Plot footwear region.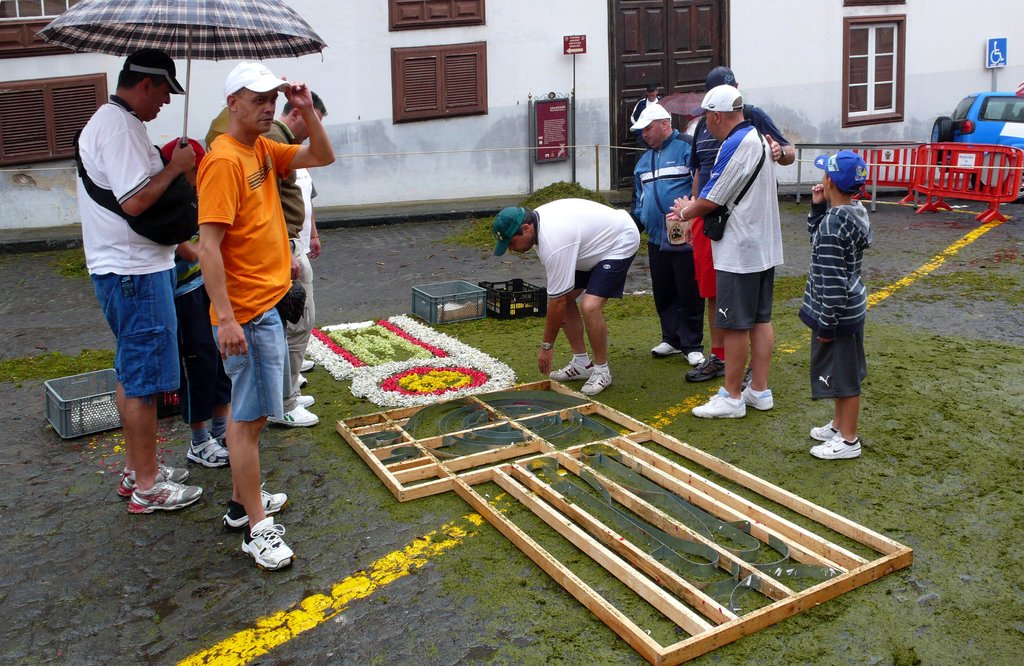
Plotted at rect(266, 394, 323, 430).
